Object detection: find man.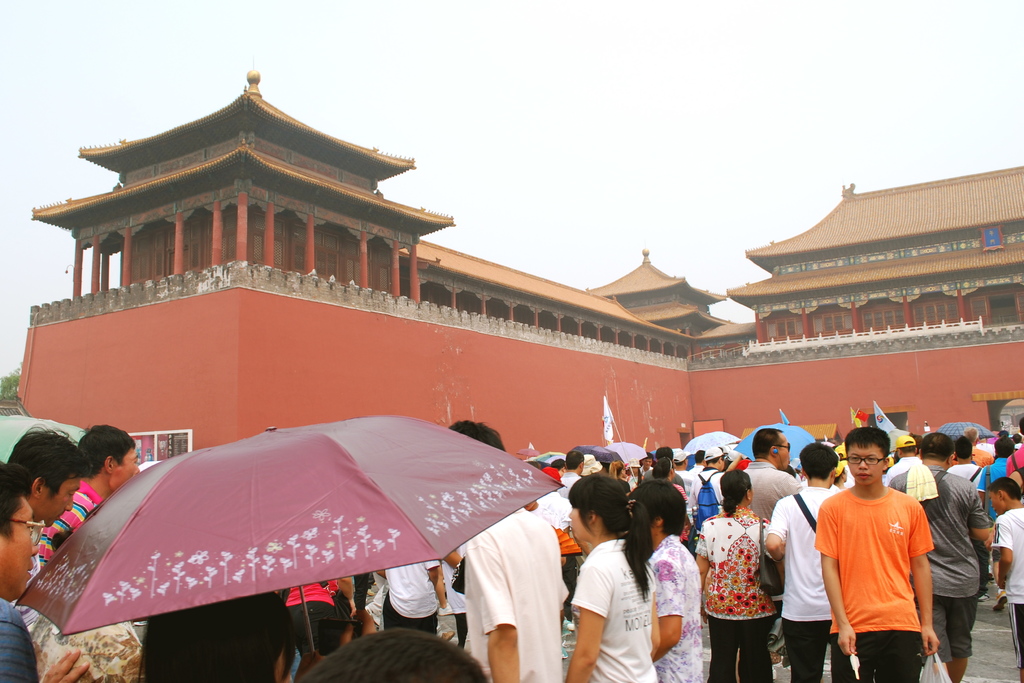
bbox=(36, 426, 136, 556).
